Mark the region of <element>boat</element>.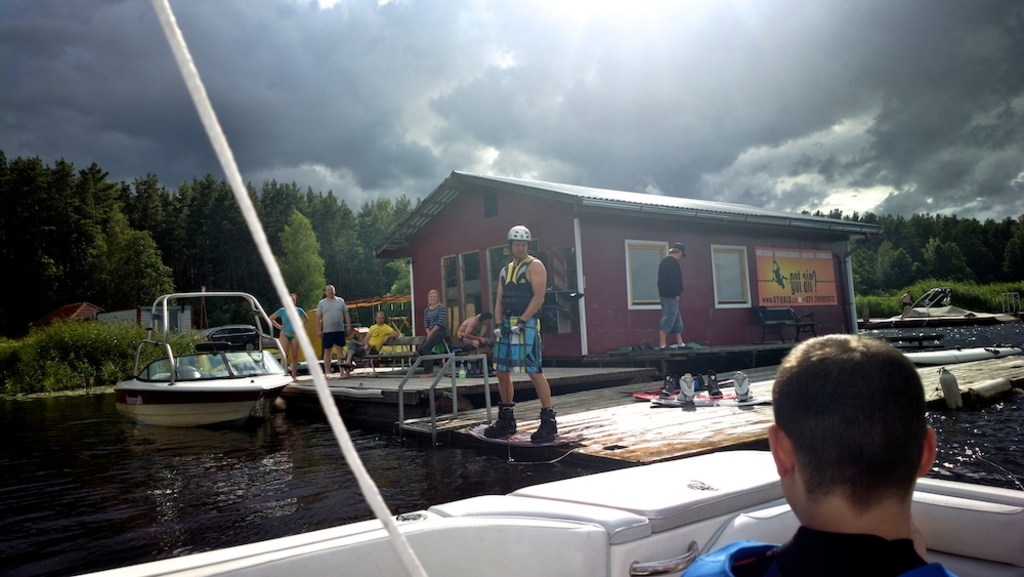
Region: l=111, t=285, r=305, b=414.
